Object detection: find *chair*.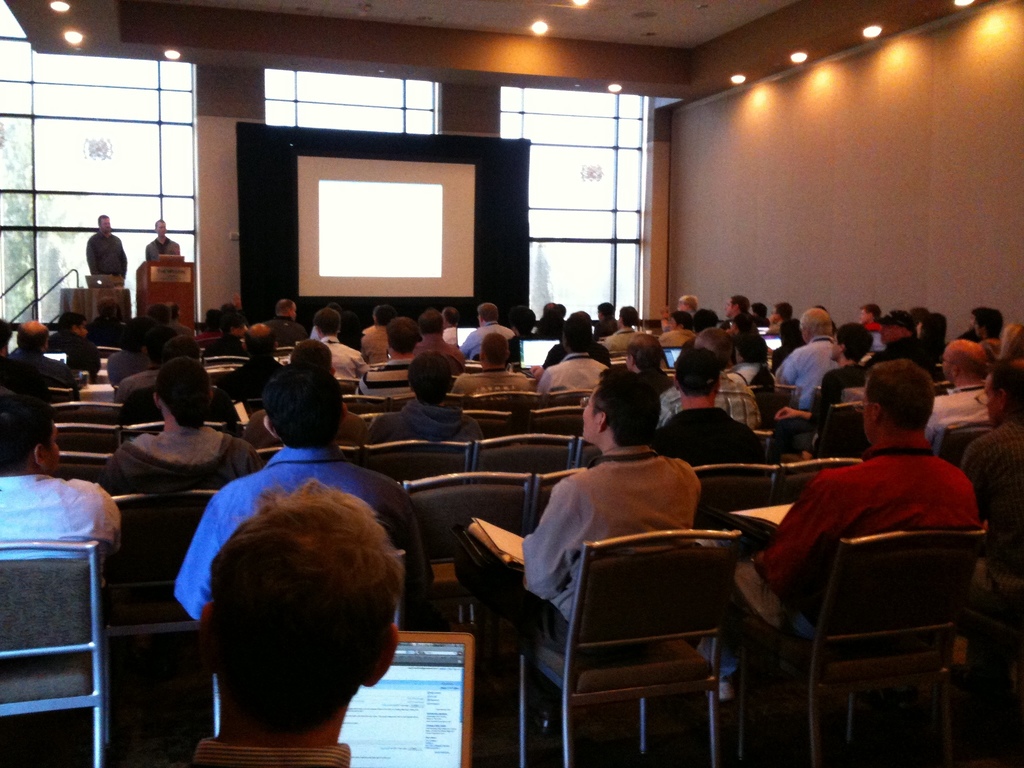
x1=551, y1=525, x2=771, y2=767.
